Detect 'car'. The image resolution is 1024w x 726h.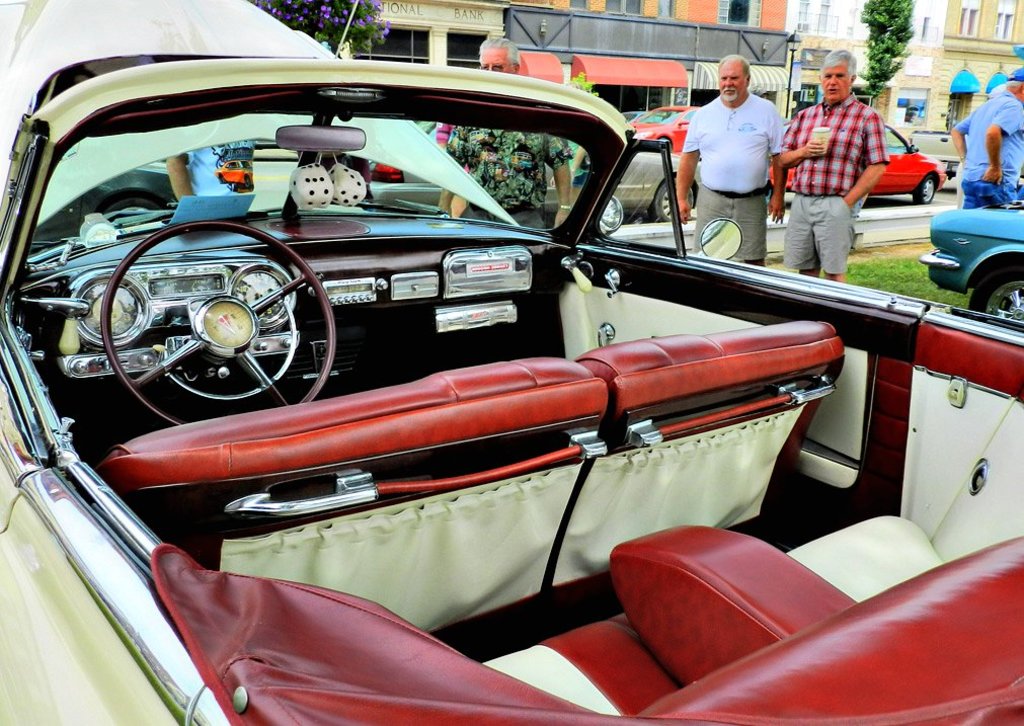
[x1=365, y1=119, x2=706, y2=222].
